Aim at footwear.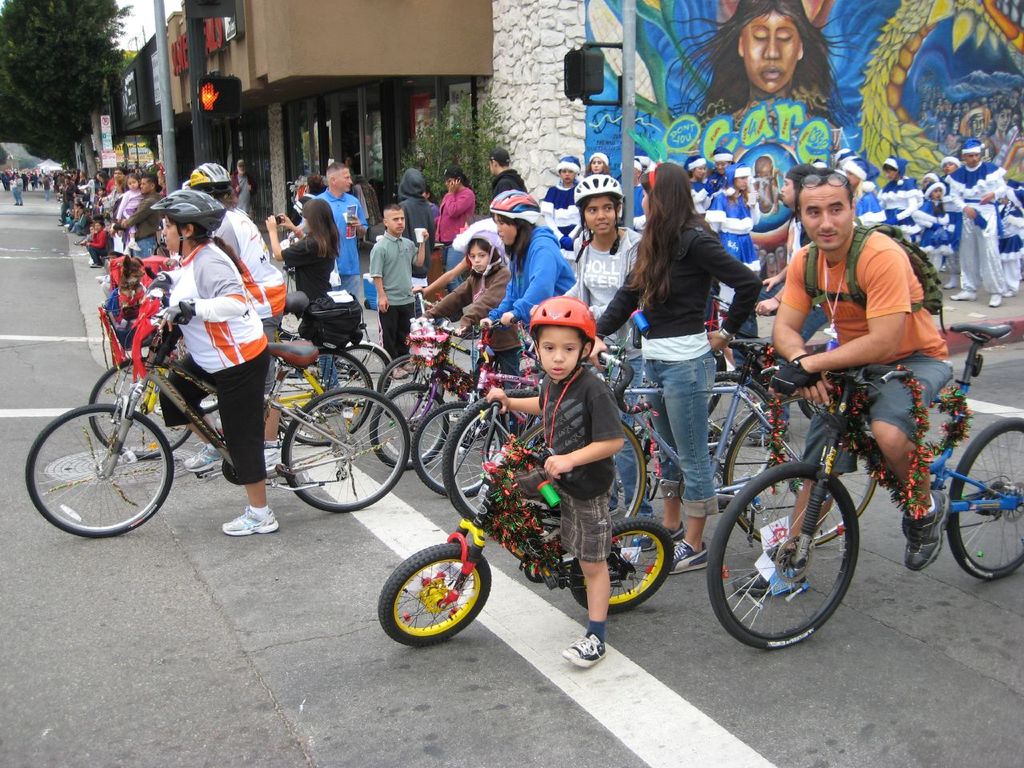
Aimed at [899, 490, 947, 574].
